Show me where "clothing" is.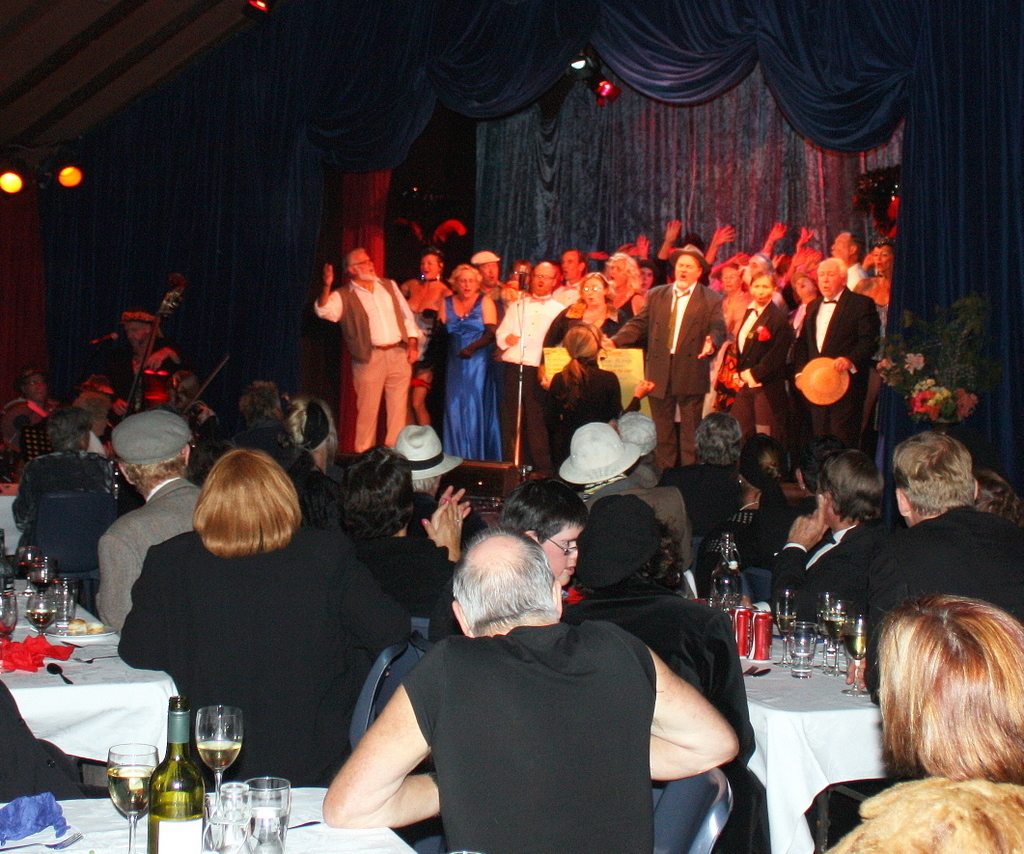
"clothing" is at (left=609, top=284, right=726, bottom=451).
